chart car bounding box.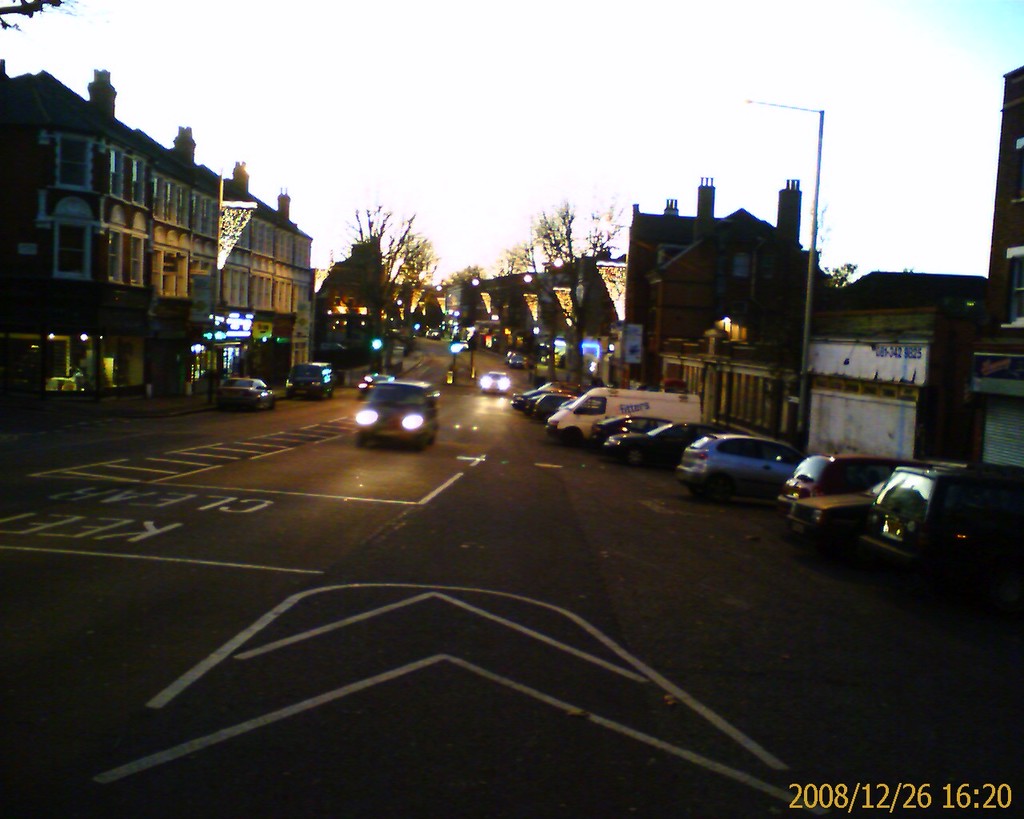
Charted: 522/390/572/421.
